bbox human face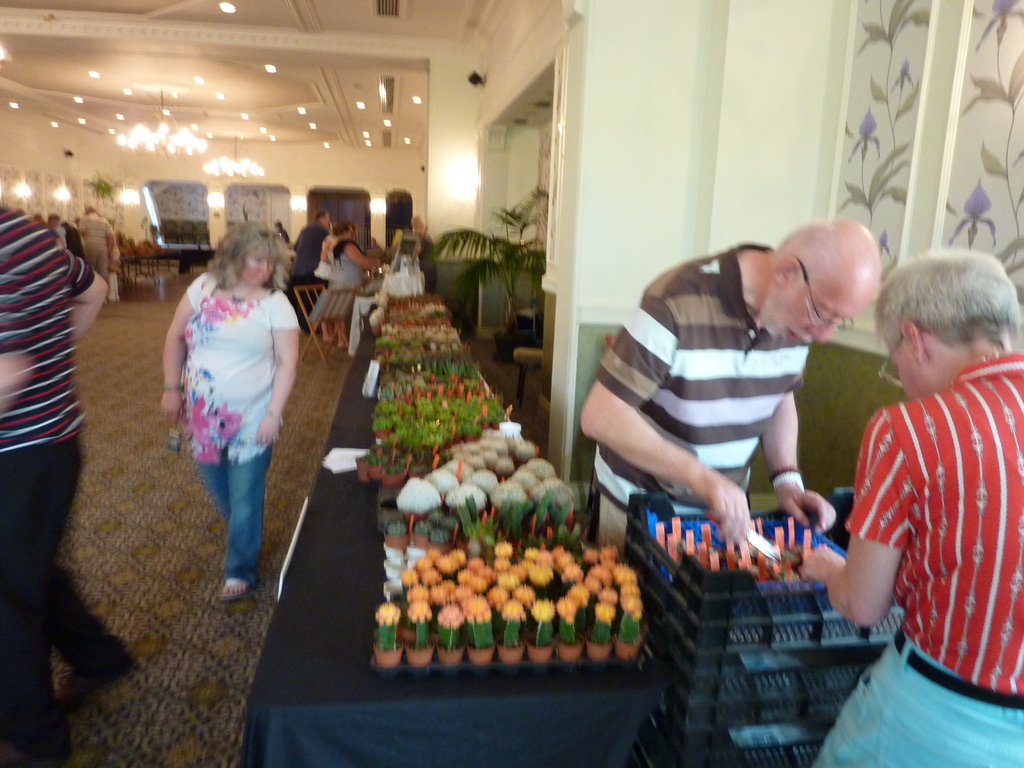
detection(239, 253, 276, 289)
